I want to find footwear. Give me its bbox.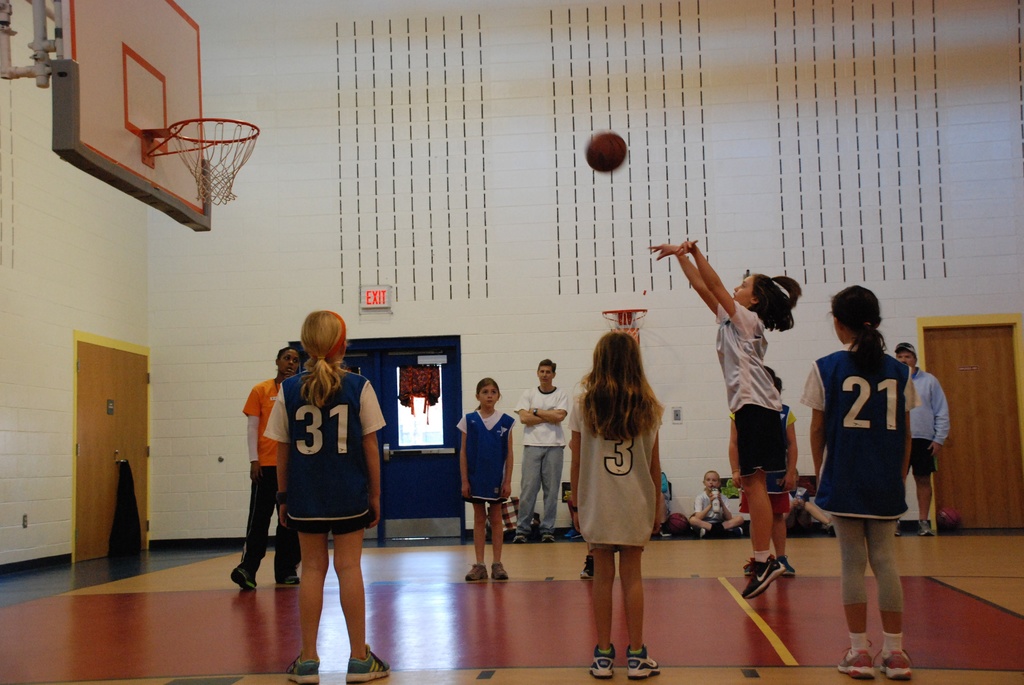
BBox(231, 564, 262, 589).
